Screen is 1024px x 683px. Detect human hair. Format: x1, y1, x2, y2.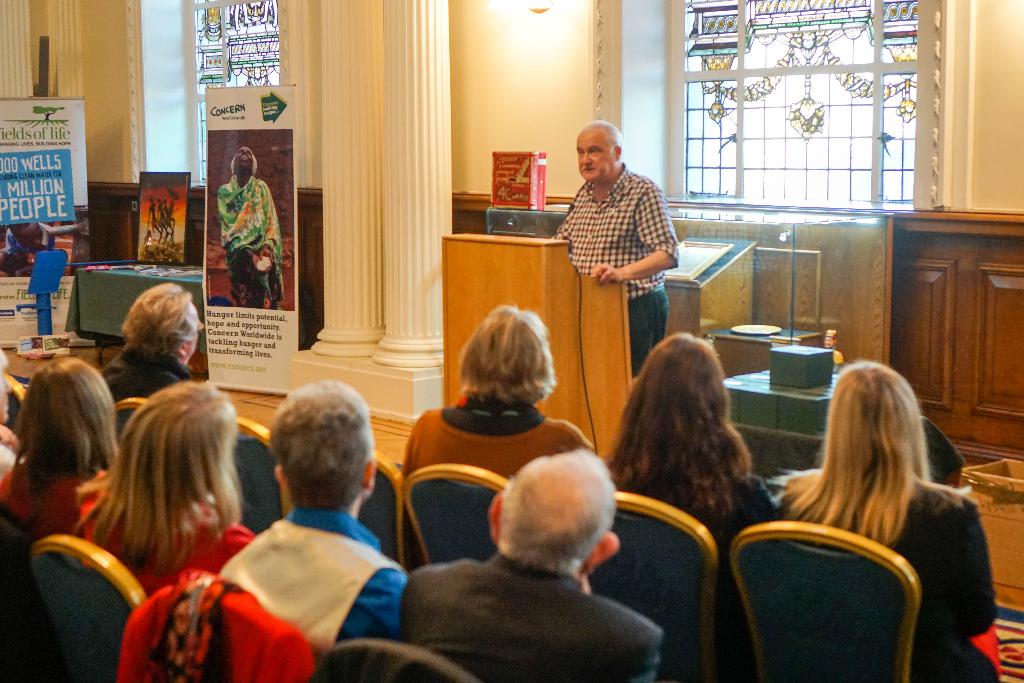
604, 329, 753, 530.
